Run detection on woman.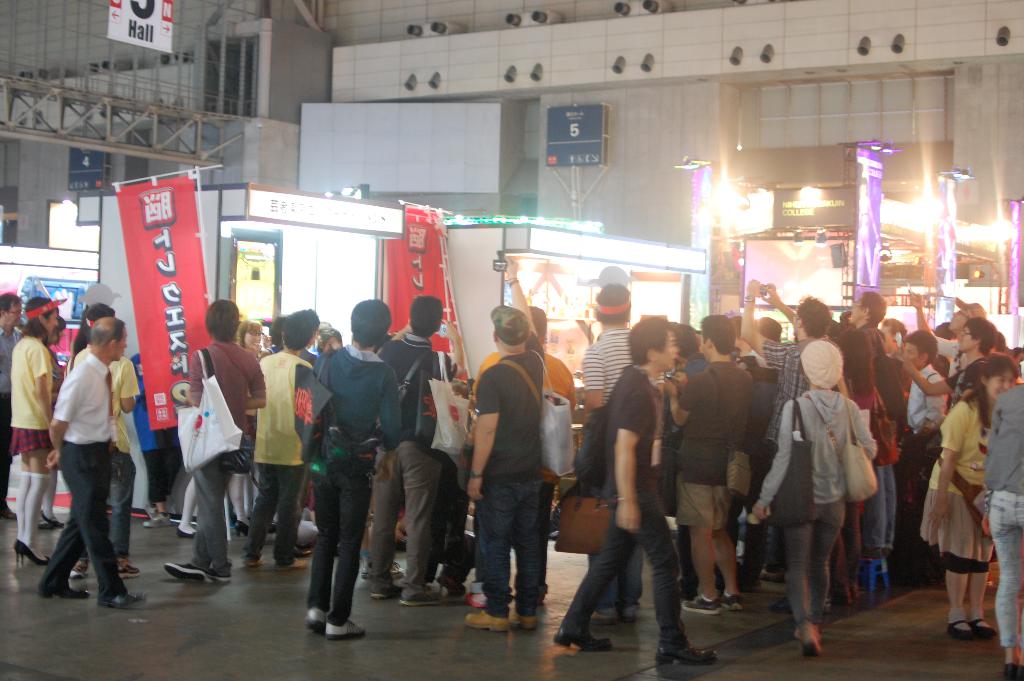
Result: bbox=[925, 335, 1014, 640].
